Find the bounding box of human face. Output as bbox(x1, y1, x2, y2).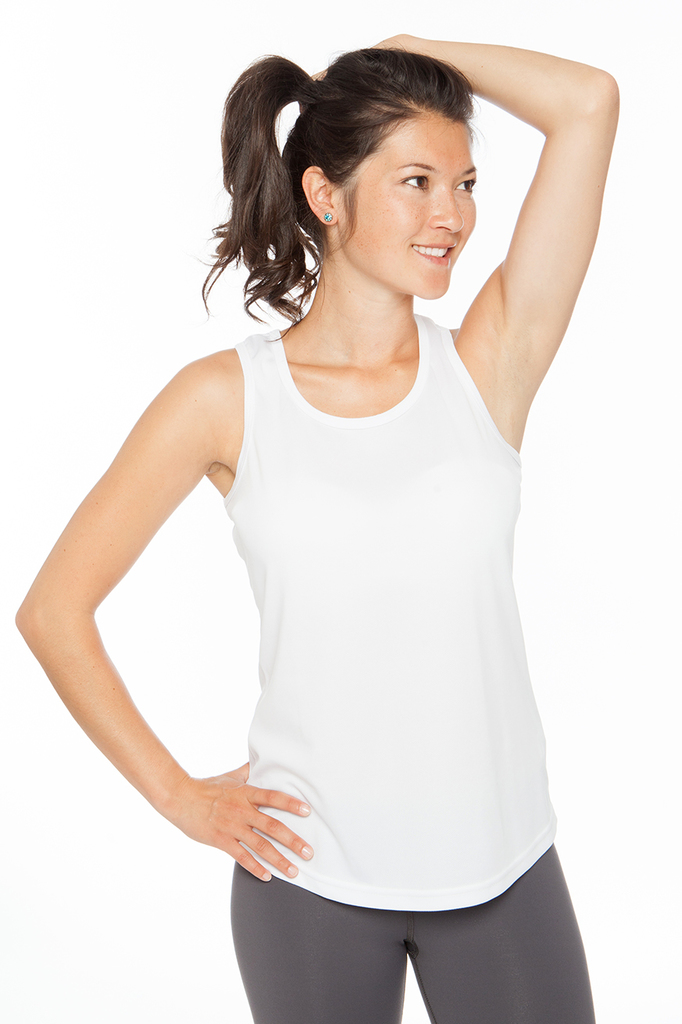
bbox(336, 111, 478, 299).
